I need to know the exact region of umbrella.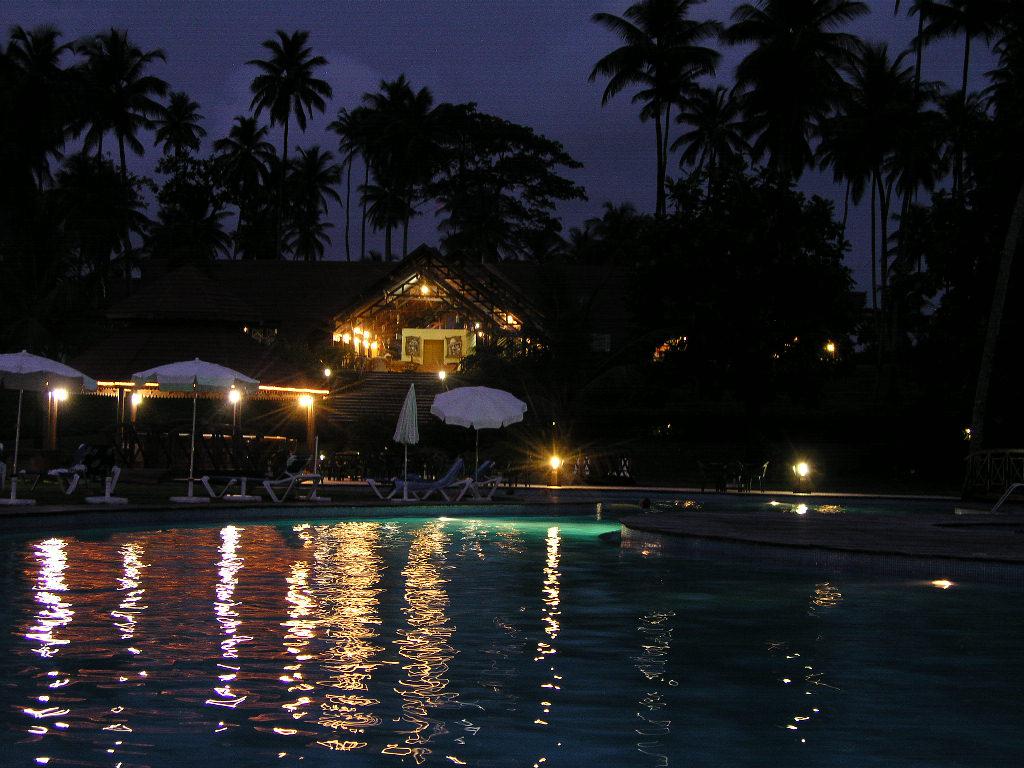
Region: 434:386:526:479.
